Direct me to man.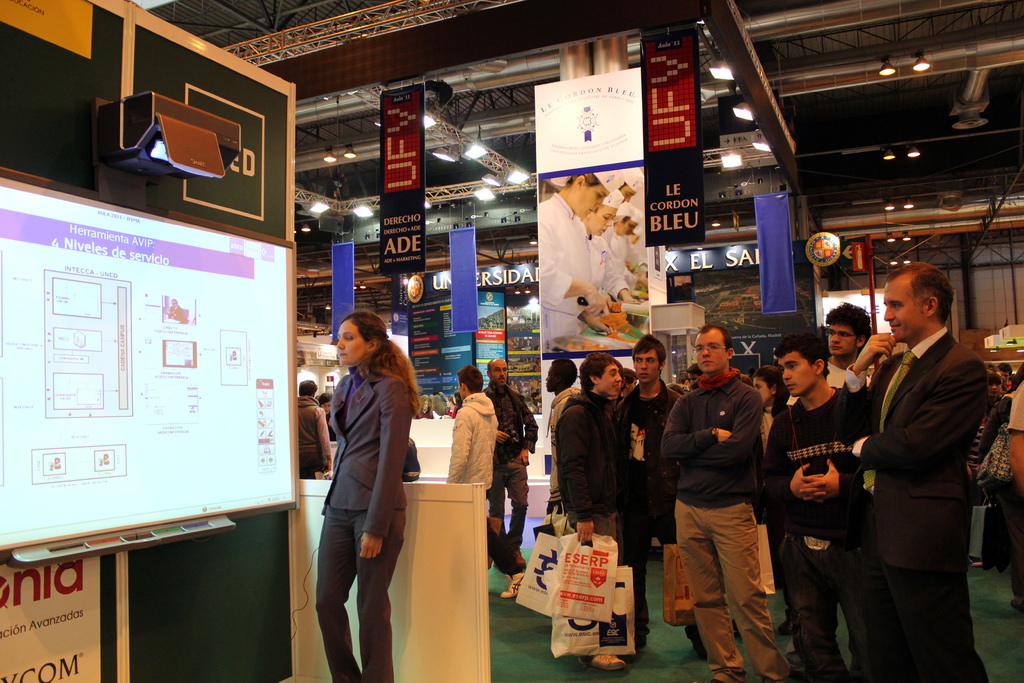
Direction: (left=542, top=355, right=583, bottom=516).
